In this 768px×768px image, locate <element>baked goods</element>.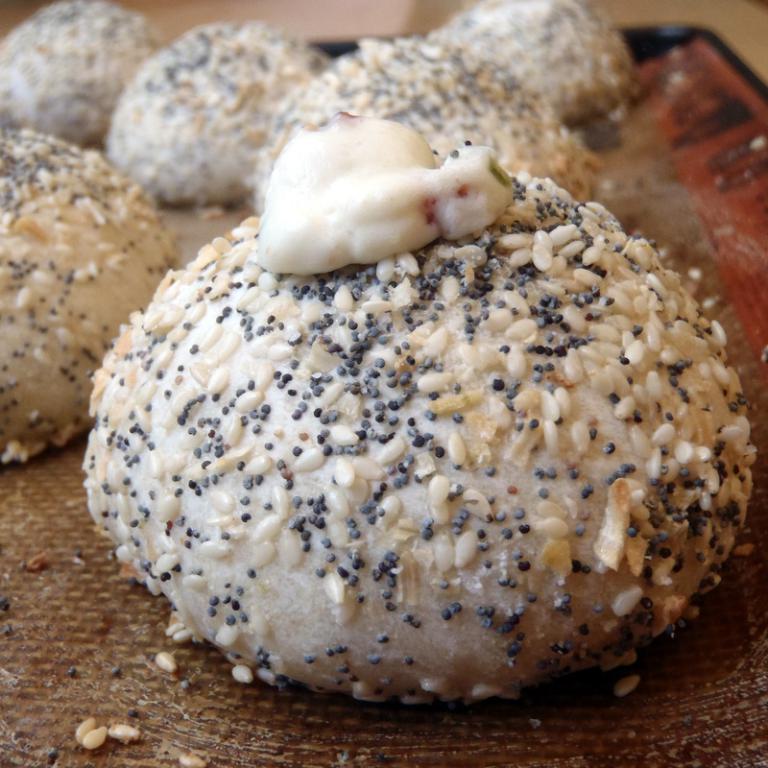
Bounding box: {"x1": 85, "y1": 159, "x2": 741, "y2": 726}.
